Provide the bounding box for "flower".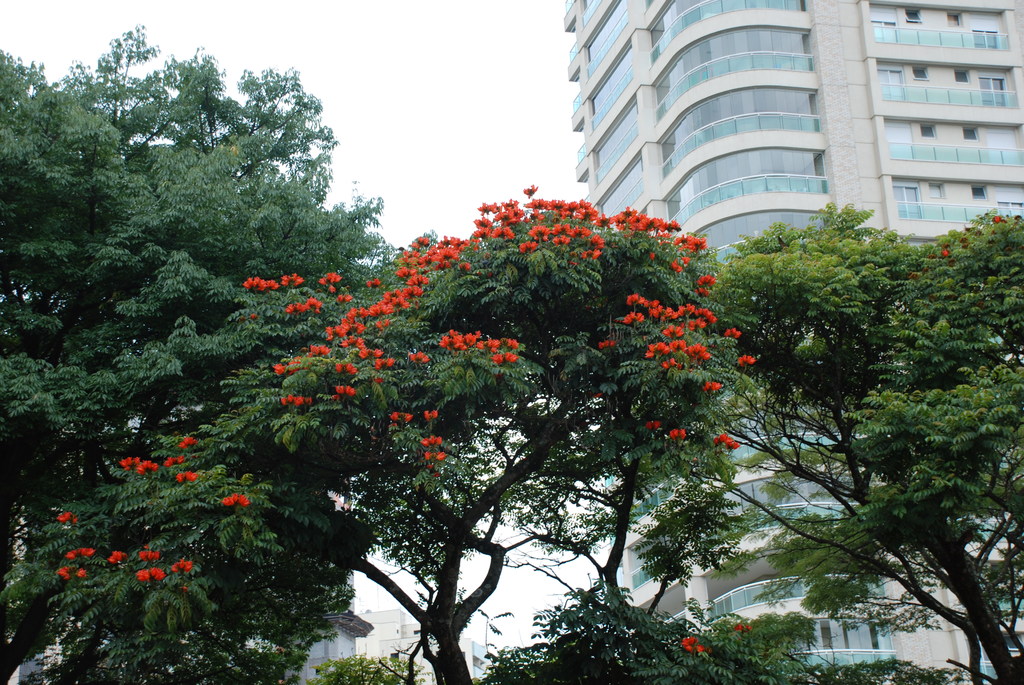
420, 450, 433, 462.
